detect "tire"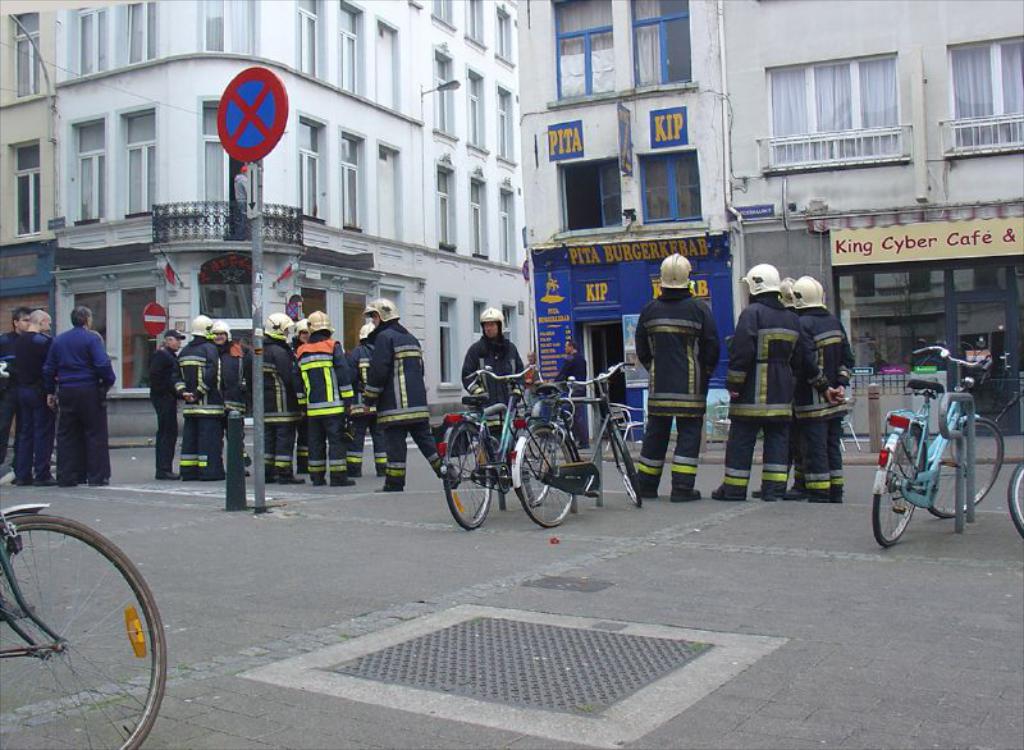
x1=613 y1=430 x2=640 y2=508
